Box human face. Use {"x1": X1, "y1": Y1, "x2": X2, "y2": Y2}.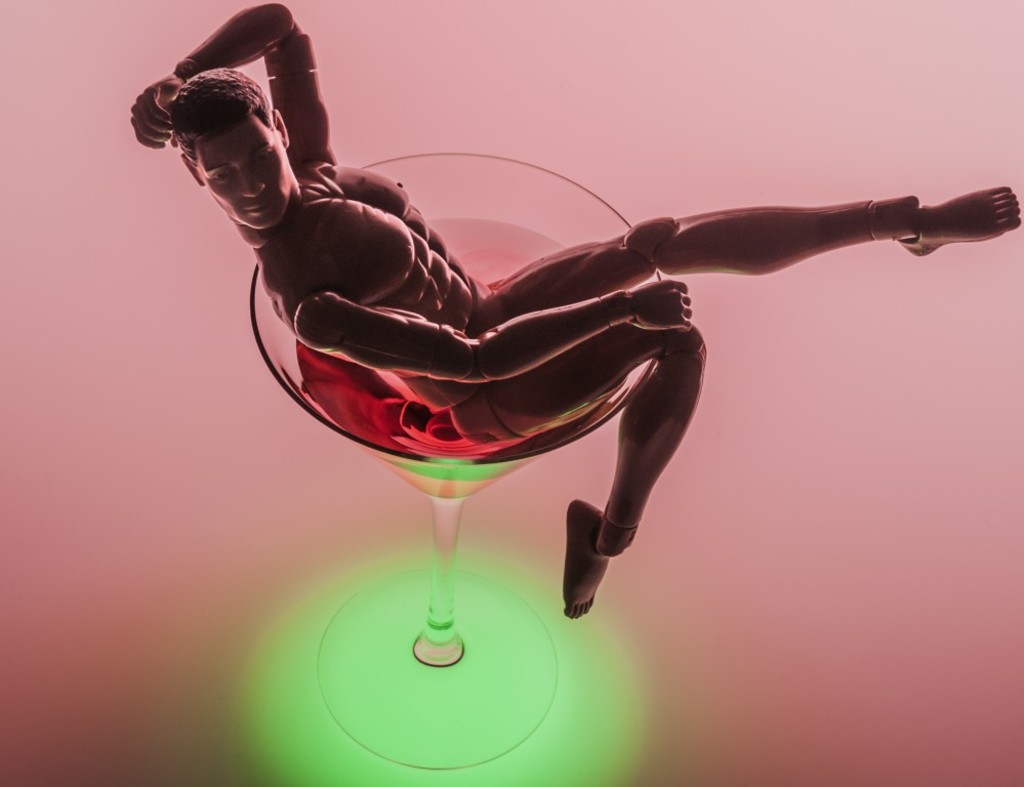
{"x1": 195, "y1": 115, "x2": 291, "y2": 227}.
